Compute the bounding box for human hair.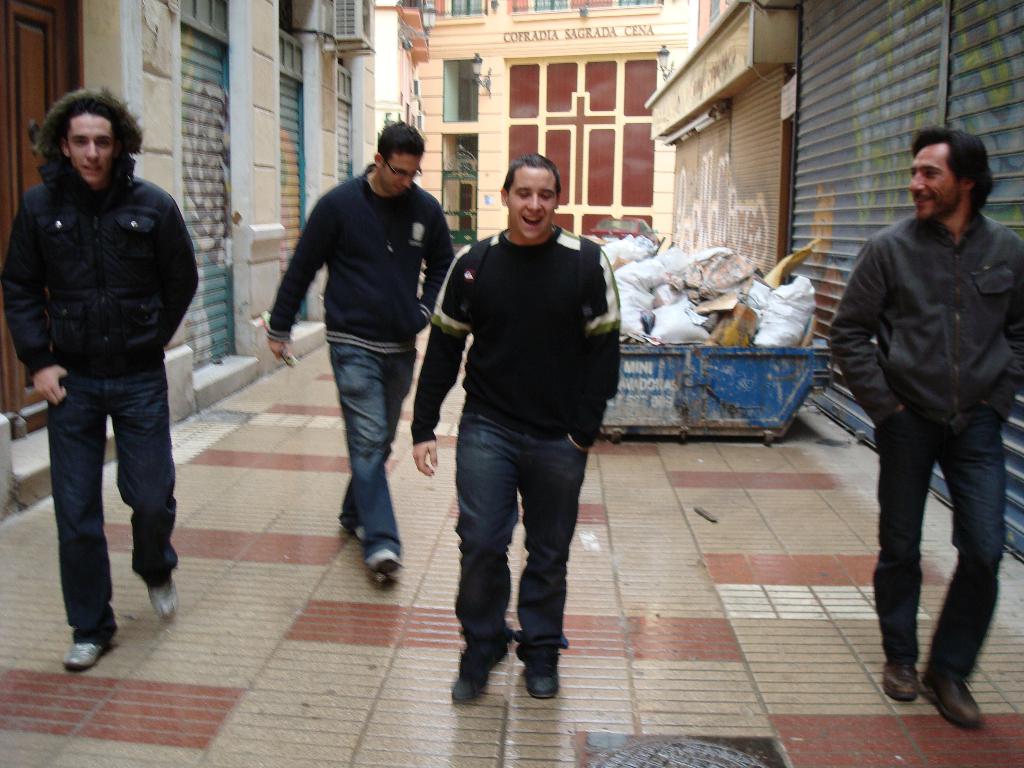
[920, 126, 1000, 222].
